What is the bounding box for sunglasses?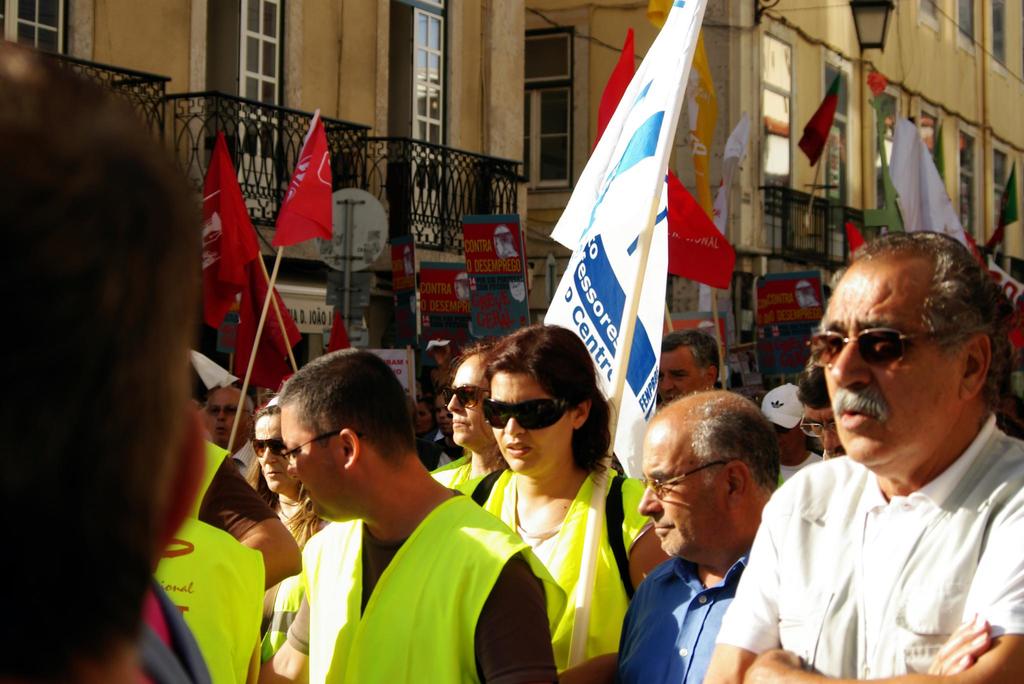
{"x1": 252, "y1": 436, "x2": 287, "y2": 457}.
